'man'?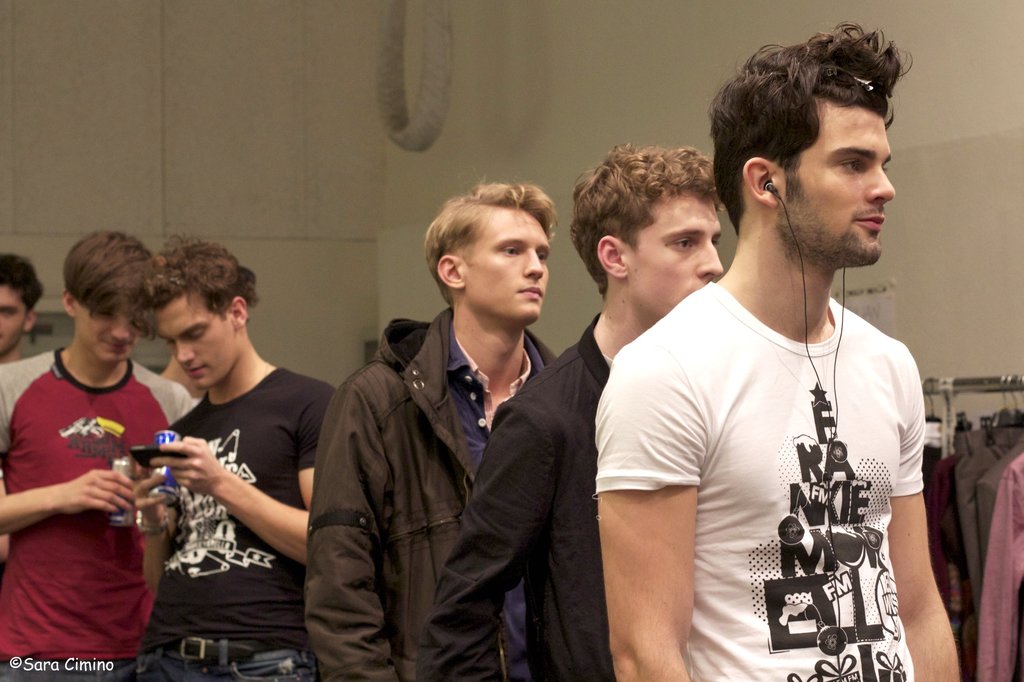
rect(301, 181, 560, 681)
